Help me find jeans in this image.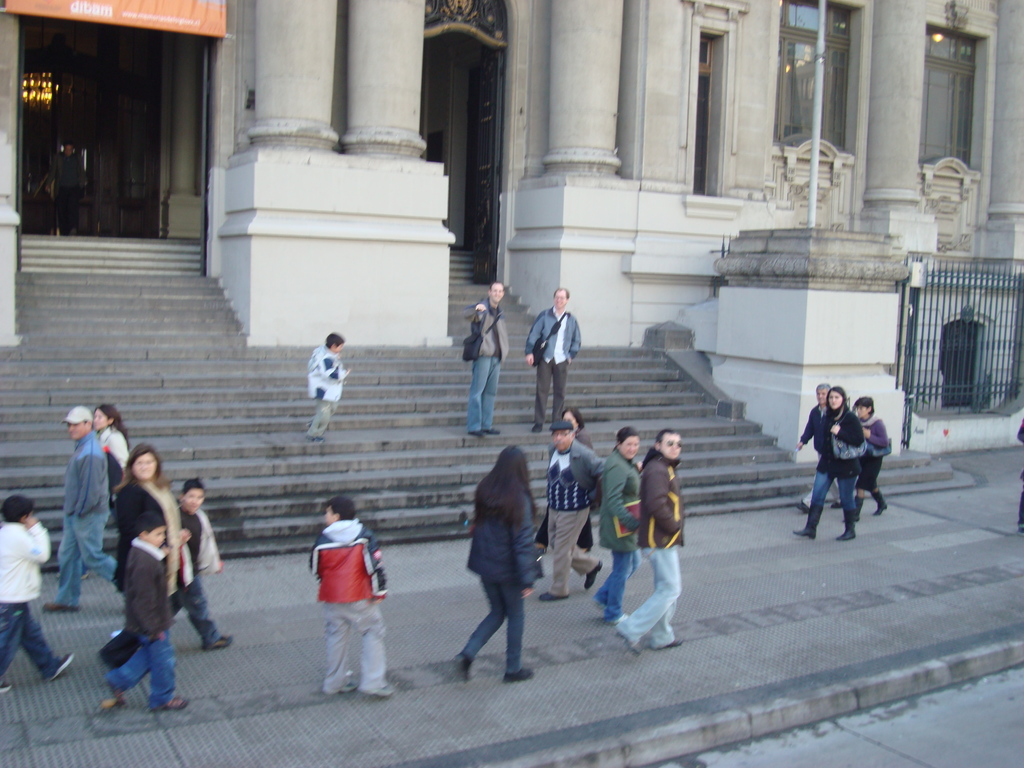
Found it: bbox(164, 585, 229, 651).
